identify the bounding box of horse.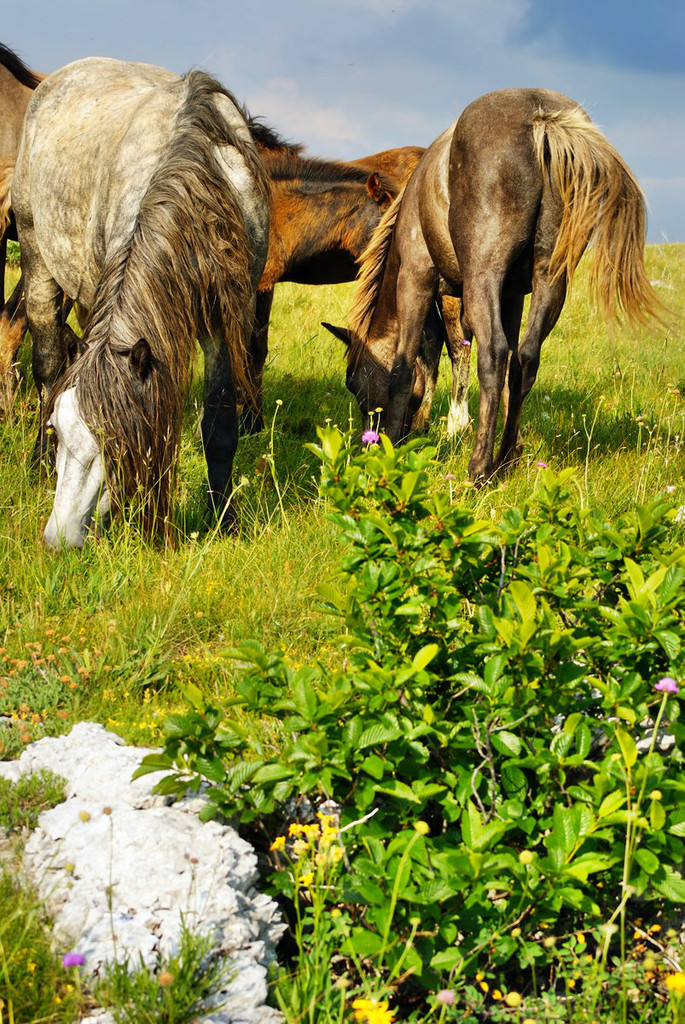
region(321, 84, 684, 488).
